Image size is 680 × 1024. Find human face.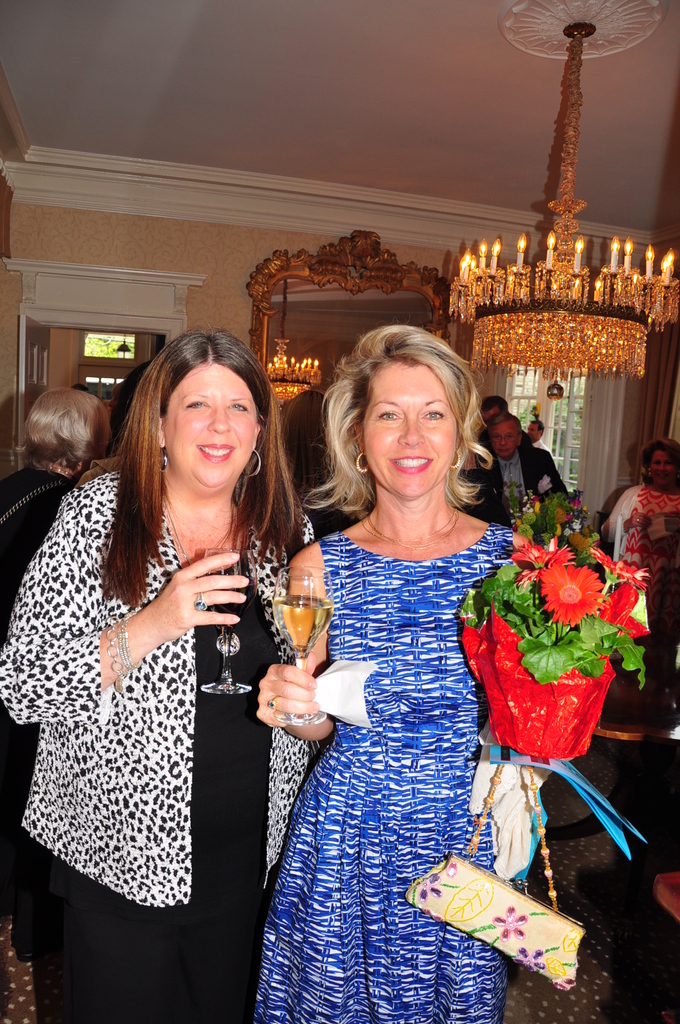
box=[364, 365, 457, 498].
